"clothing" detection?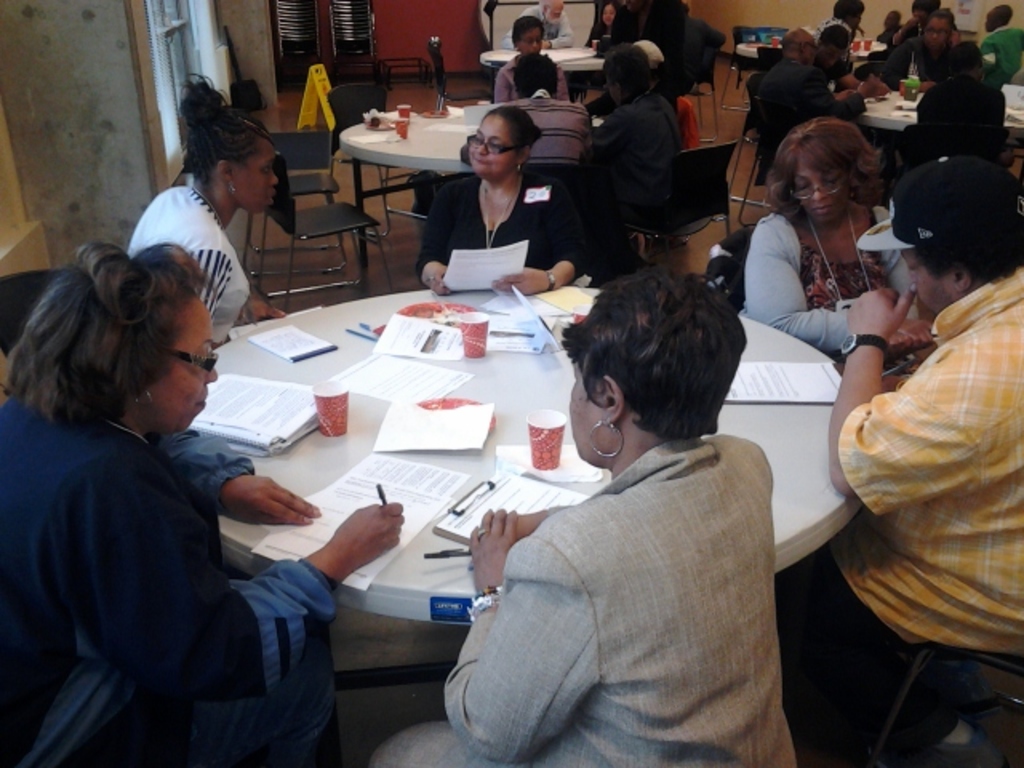
{"x1": 784, "y1": 253, "x2": 1022, "y2": 750}
